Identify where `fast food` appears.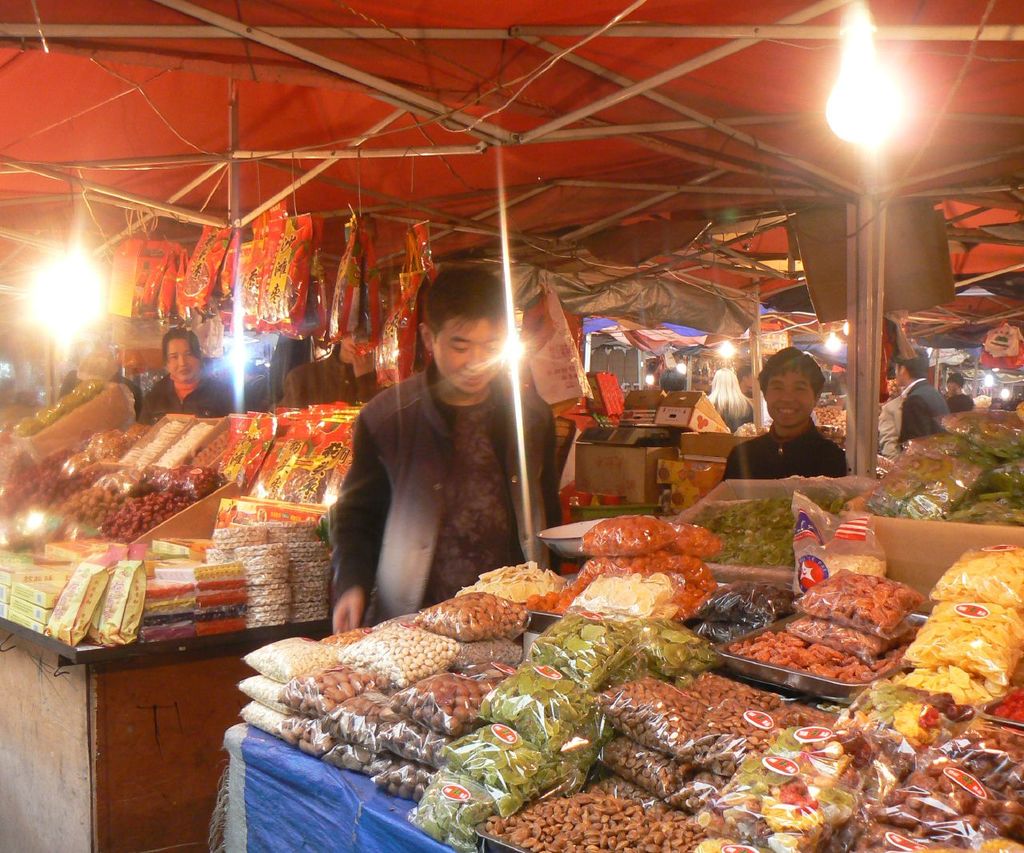
Appears at <bbox>774, 703, 838, 729</bbox>.
